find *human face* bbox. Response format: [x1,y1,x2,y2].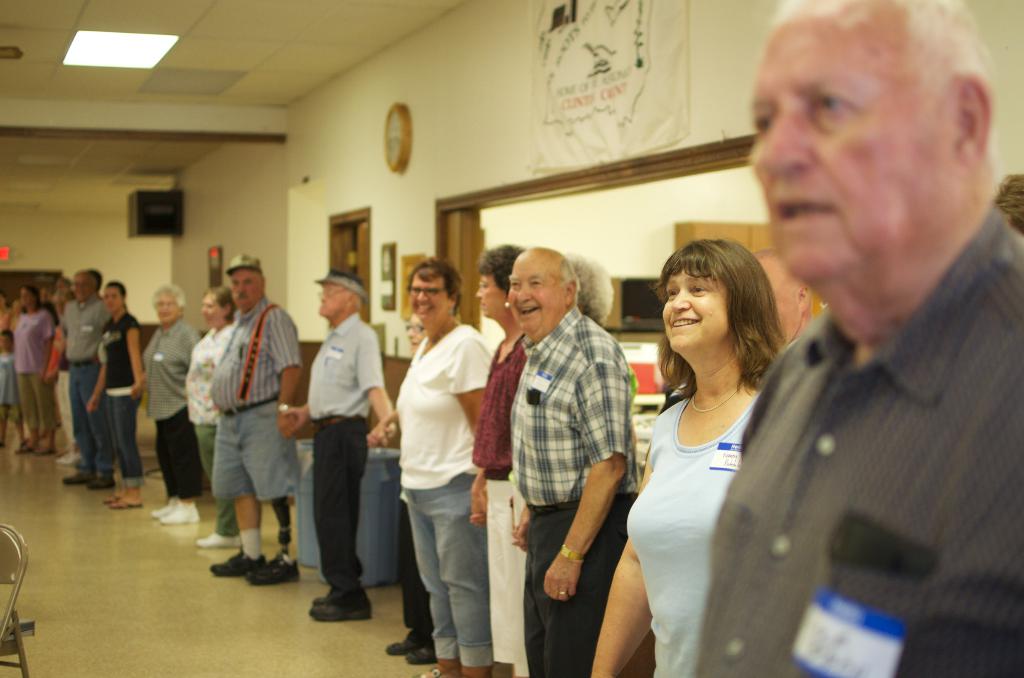
[408,267,447,326].
